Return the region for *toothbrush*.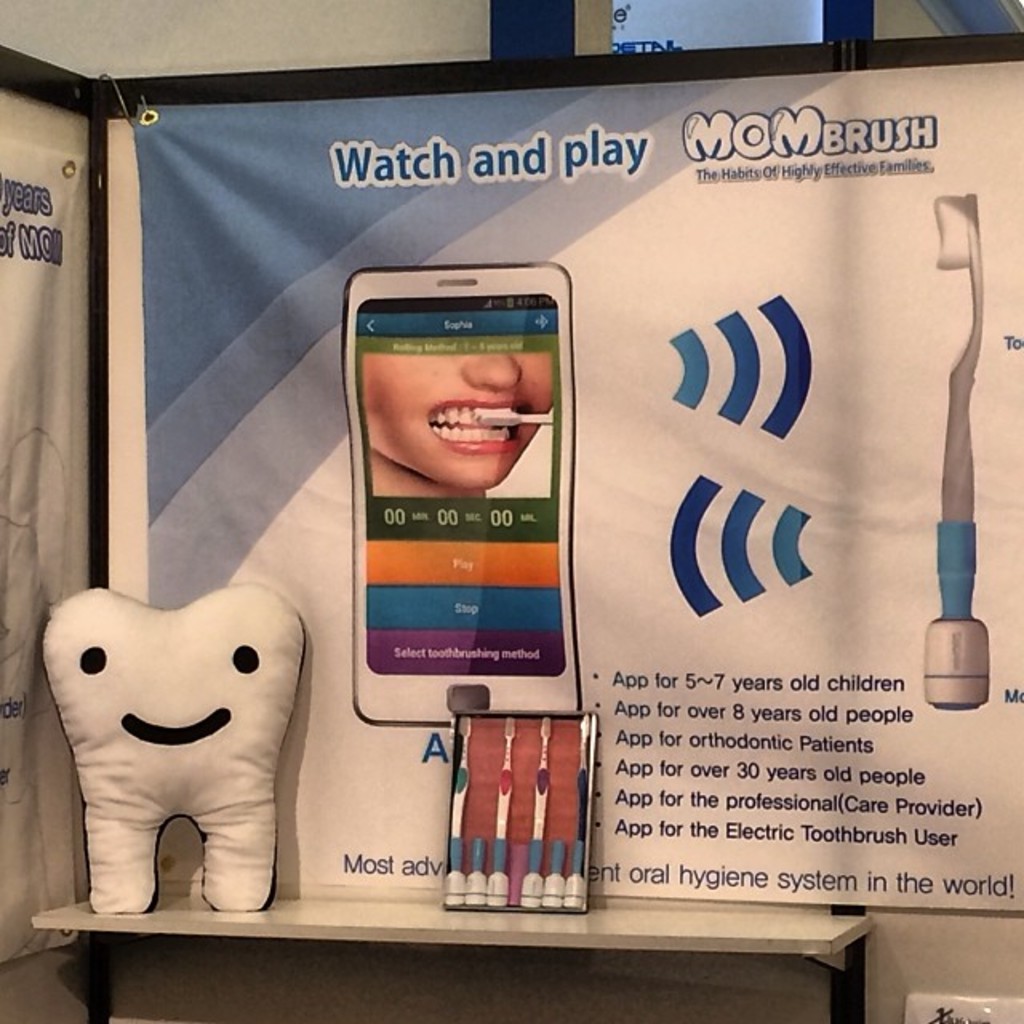
crop(576, 715, 589, 906).
